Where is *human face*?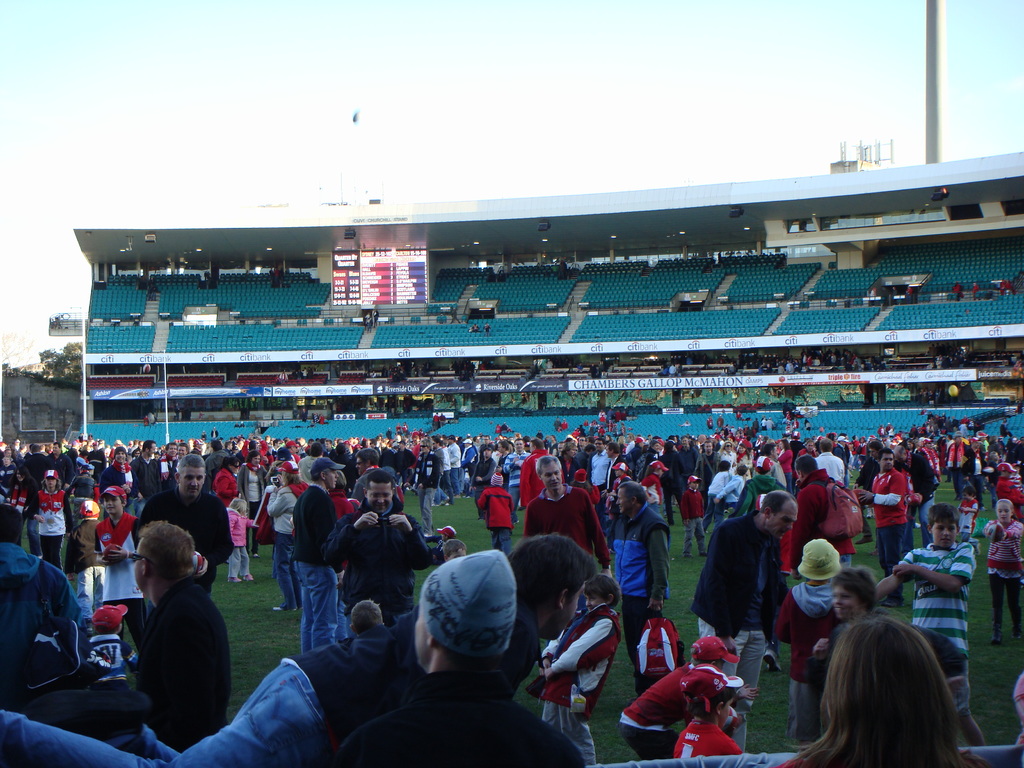
[left=704, top=442, right=714, bottom=452].
